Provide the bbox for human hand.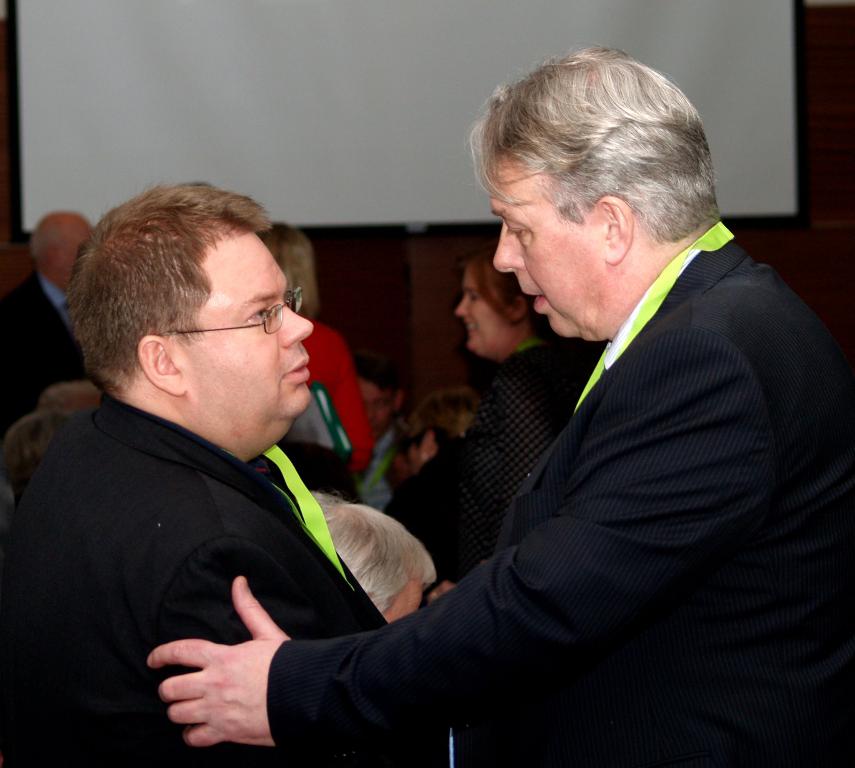
(x1=149, y1=601, x2=301, y2=742).
